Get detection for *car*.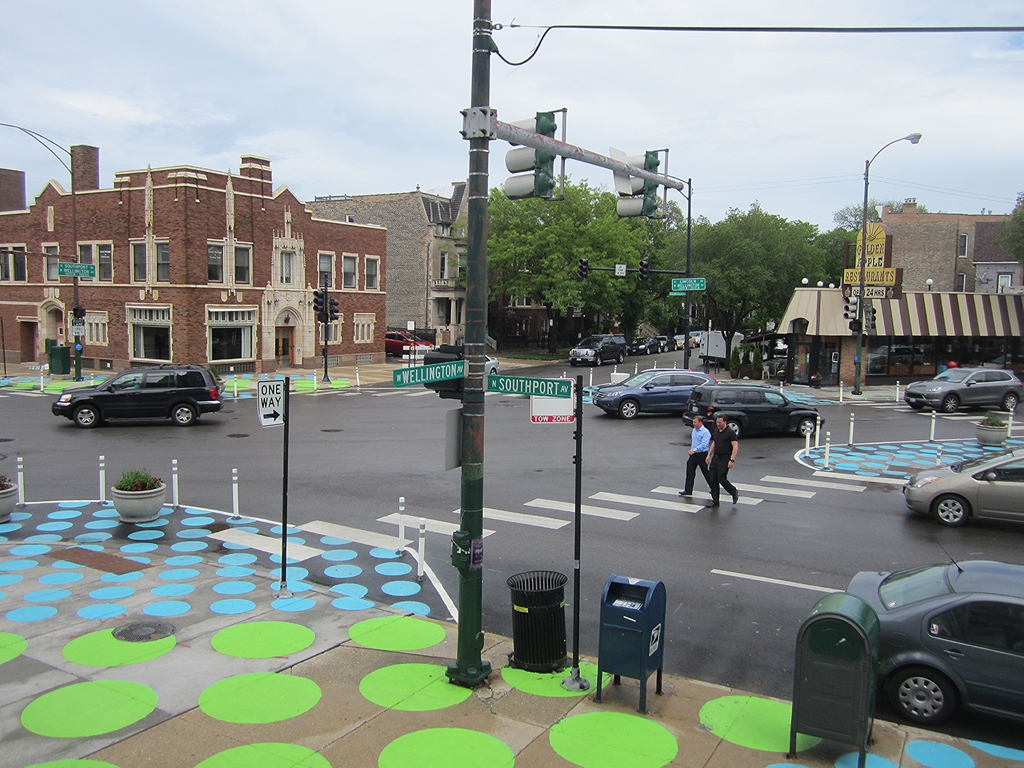
Detection: [x1=382, y1=328, x2=431, y2=363].
